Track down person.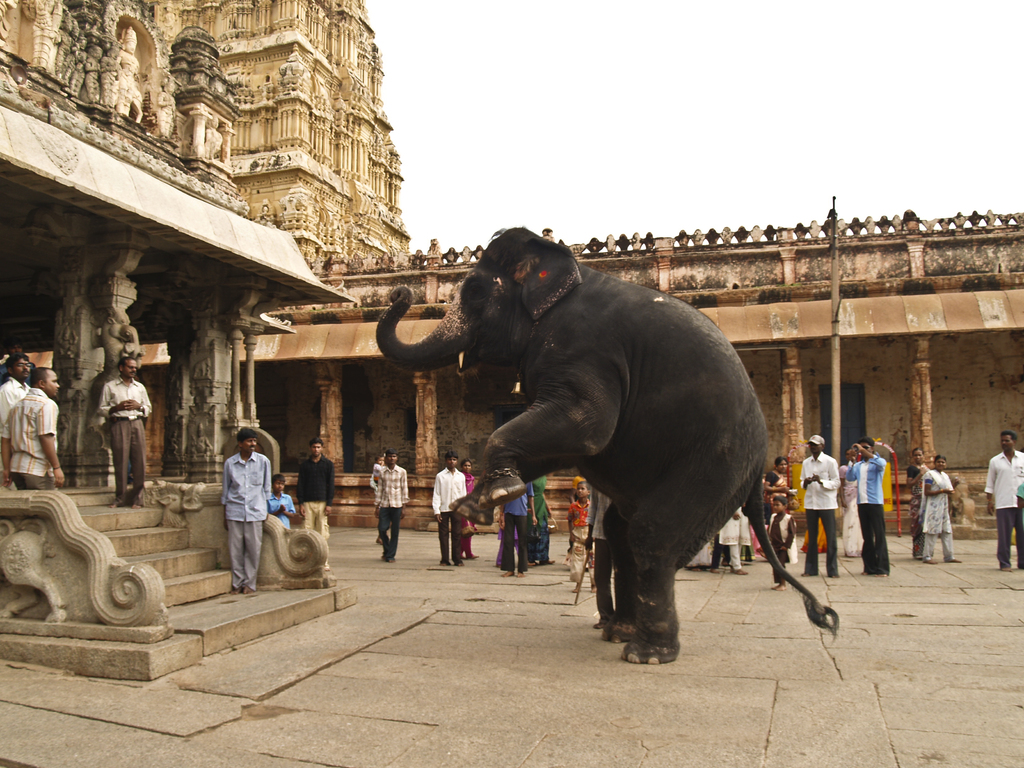
Tracked to 497, 479, 536, 580.
